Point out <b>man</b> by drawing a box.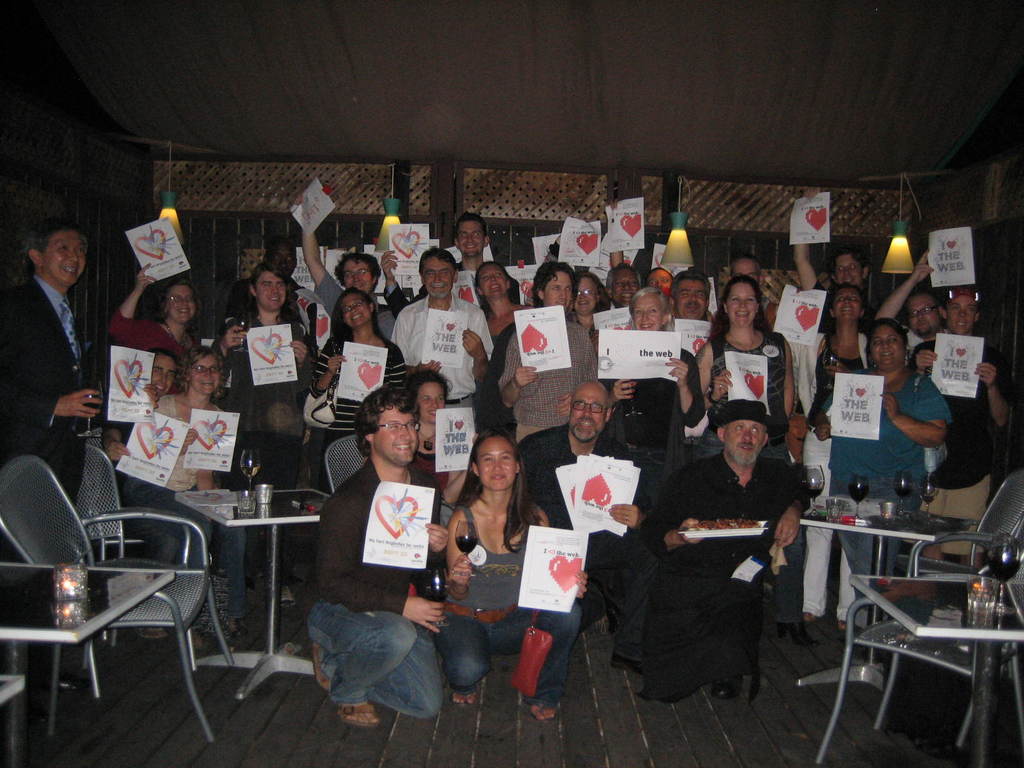
crop(293, 193, 399, 336).
